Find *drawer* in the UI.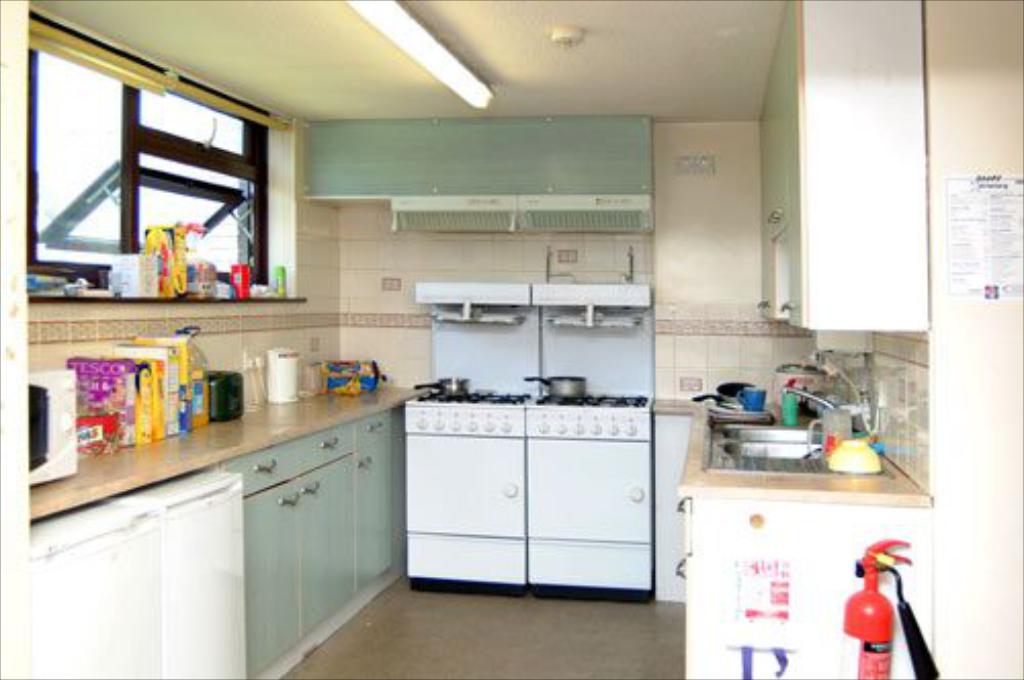
UI element at [303,420,352,467].
